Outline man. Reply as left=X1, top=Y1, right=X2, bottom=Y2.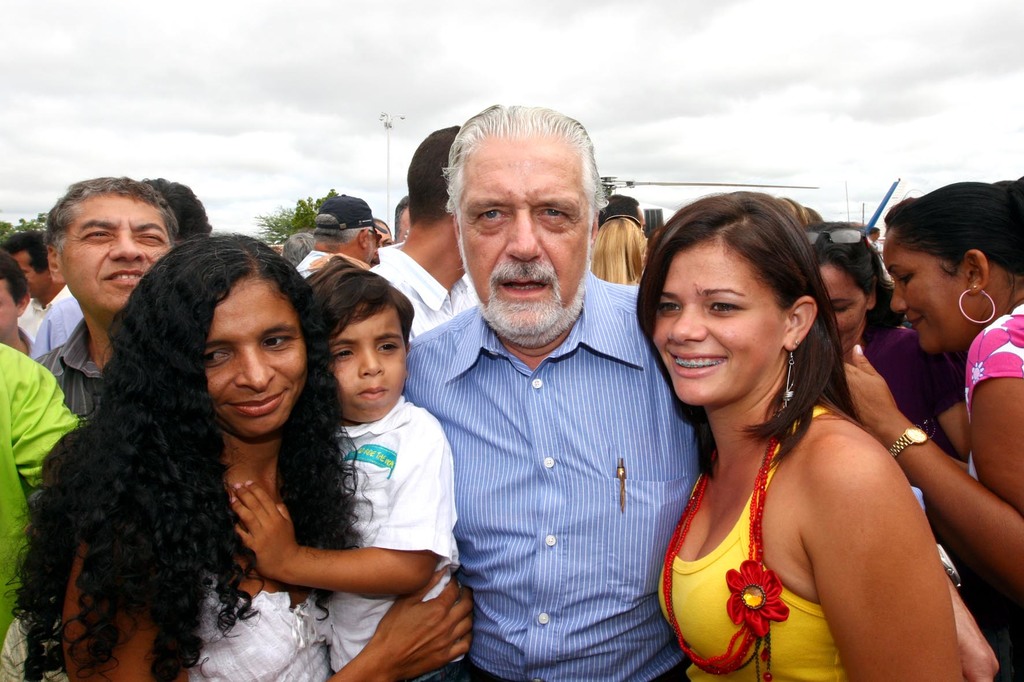
left=0, top=234, right=87, bottom=361.
